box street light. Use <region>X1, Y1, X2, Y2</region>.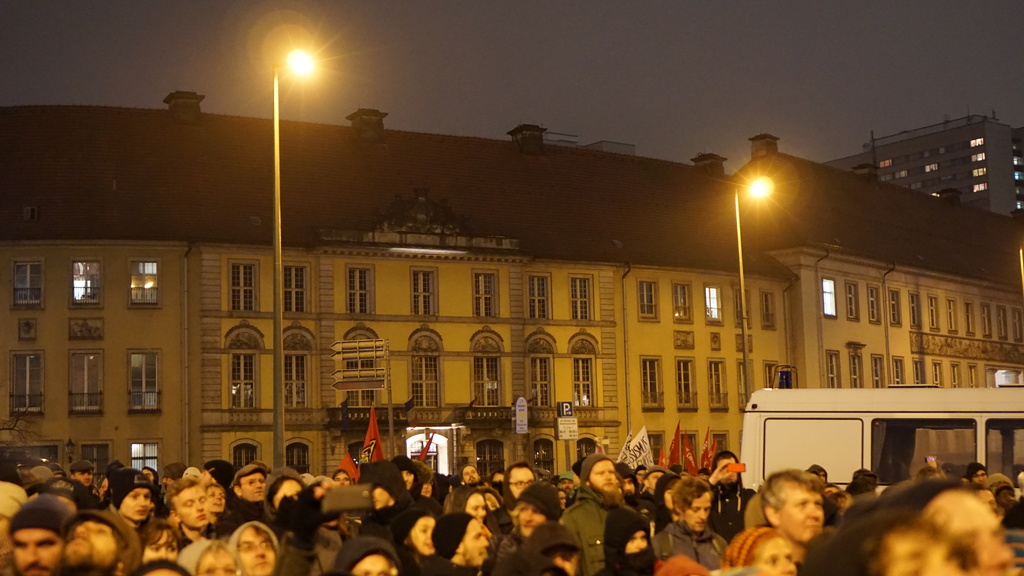
<region>255, 43, 332, 476</region>.
